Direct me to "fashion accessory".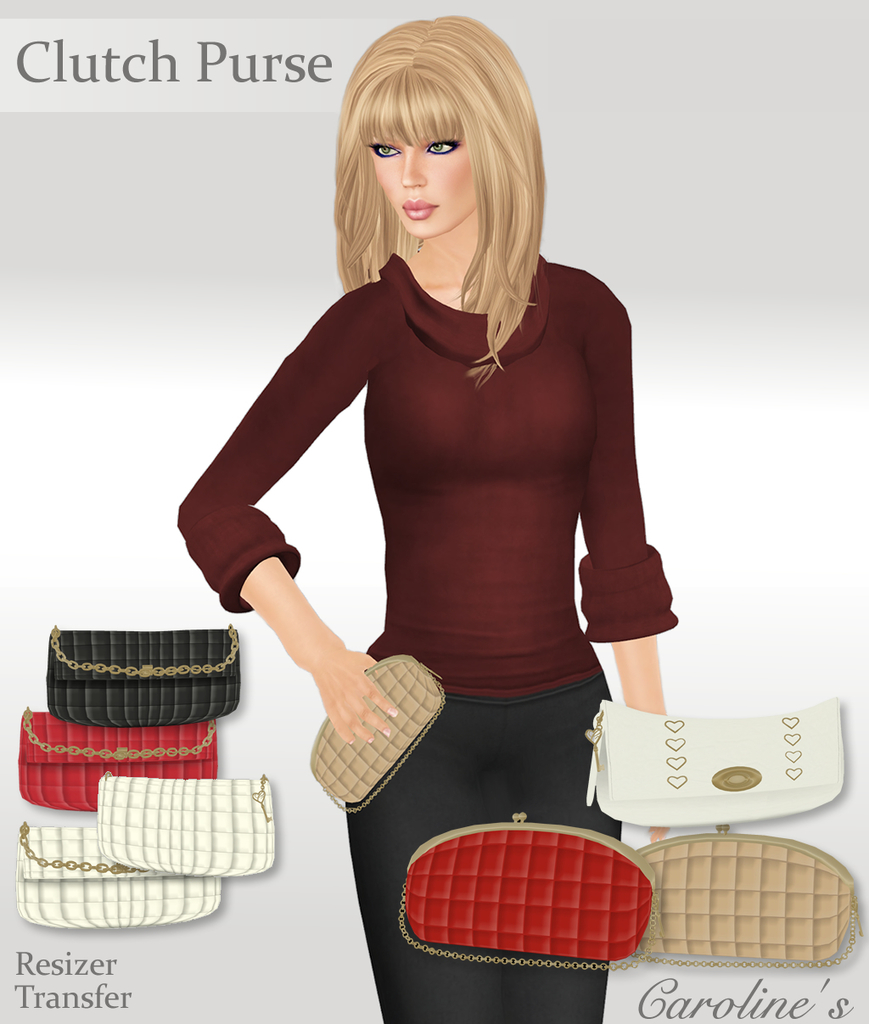
Direction: bbox(586, 697, 846, 832).
